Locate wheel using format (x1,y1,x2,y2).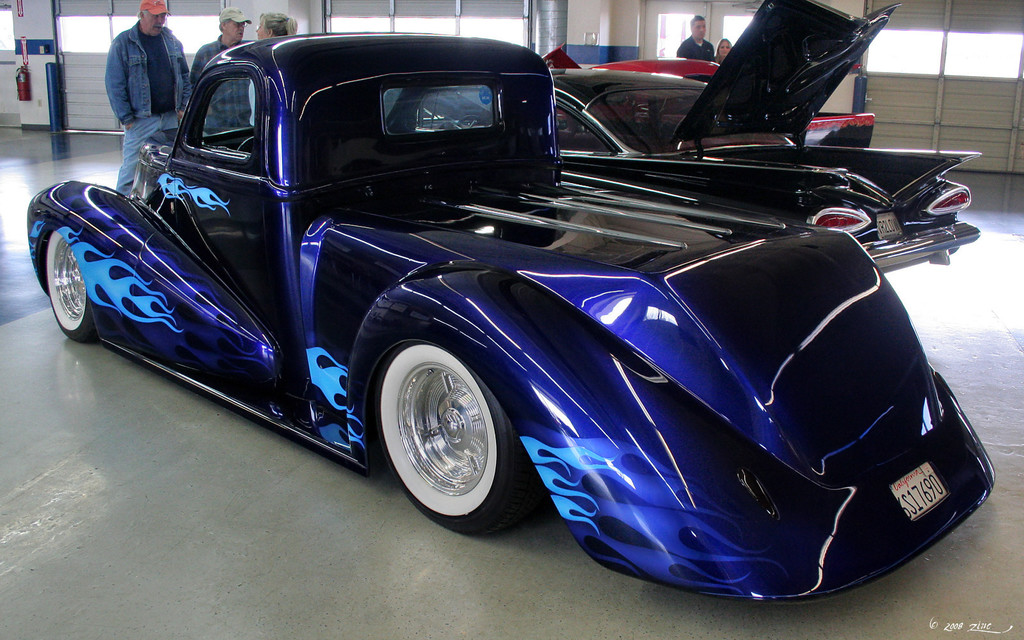
(46,228,100,346).
